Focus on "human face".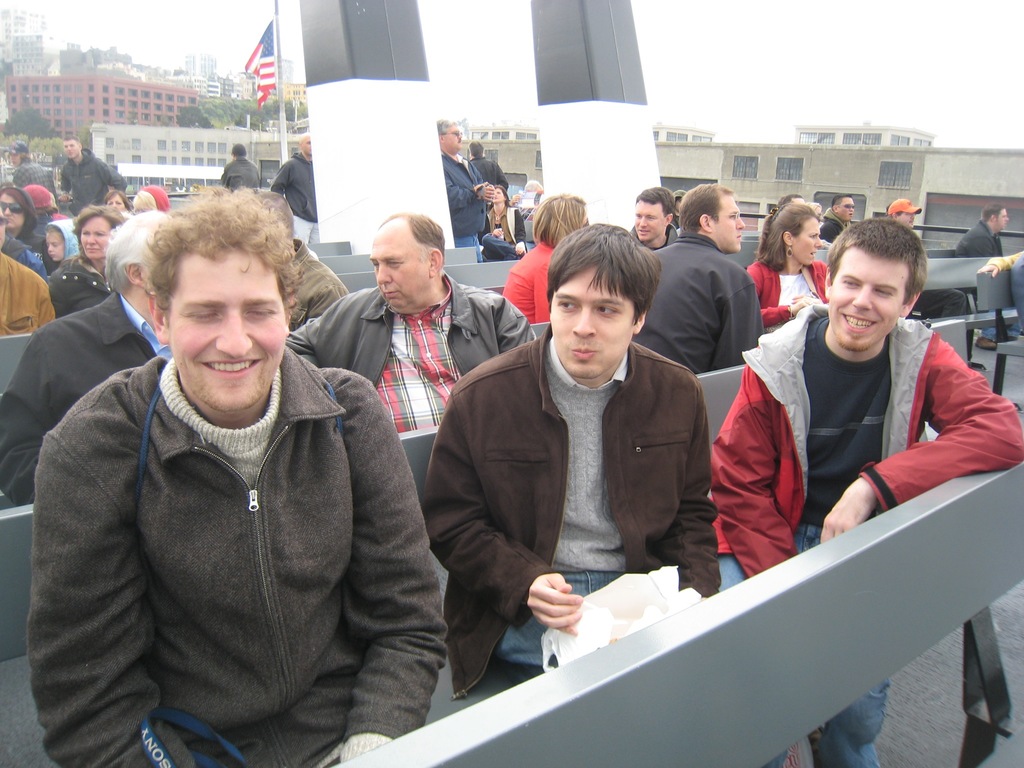
Focused at select_region(66, 143, 80, 161).
